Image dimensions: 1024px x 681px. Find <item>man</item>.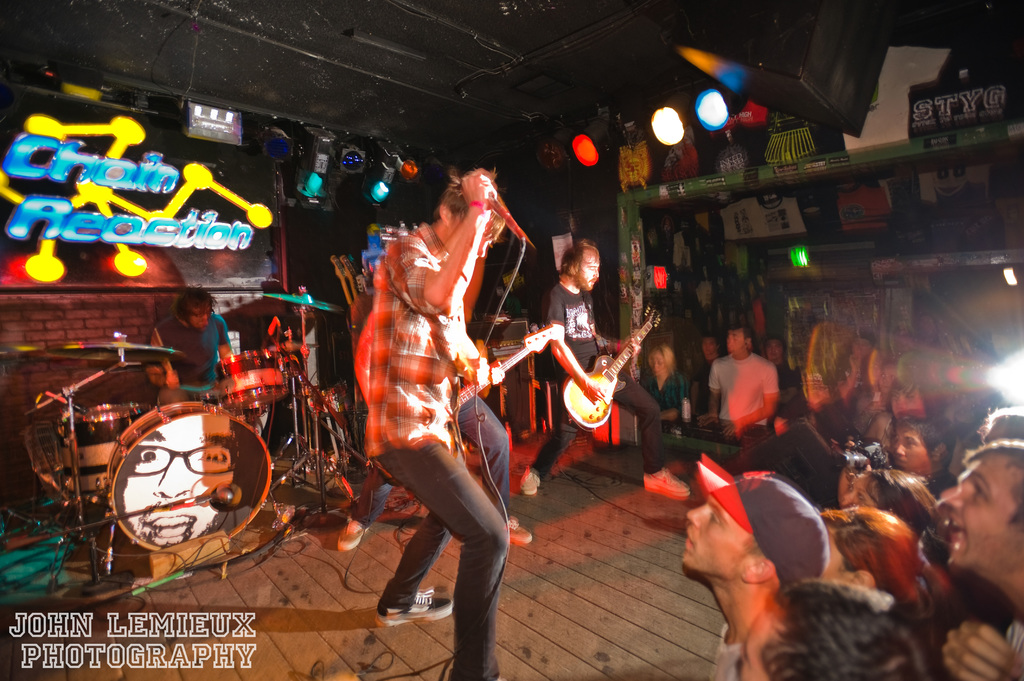
(x1=685, y1=450, x2=830, y2=676).
